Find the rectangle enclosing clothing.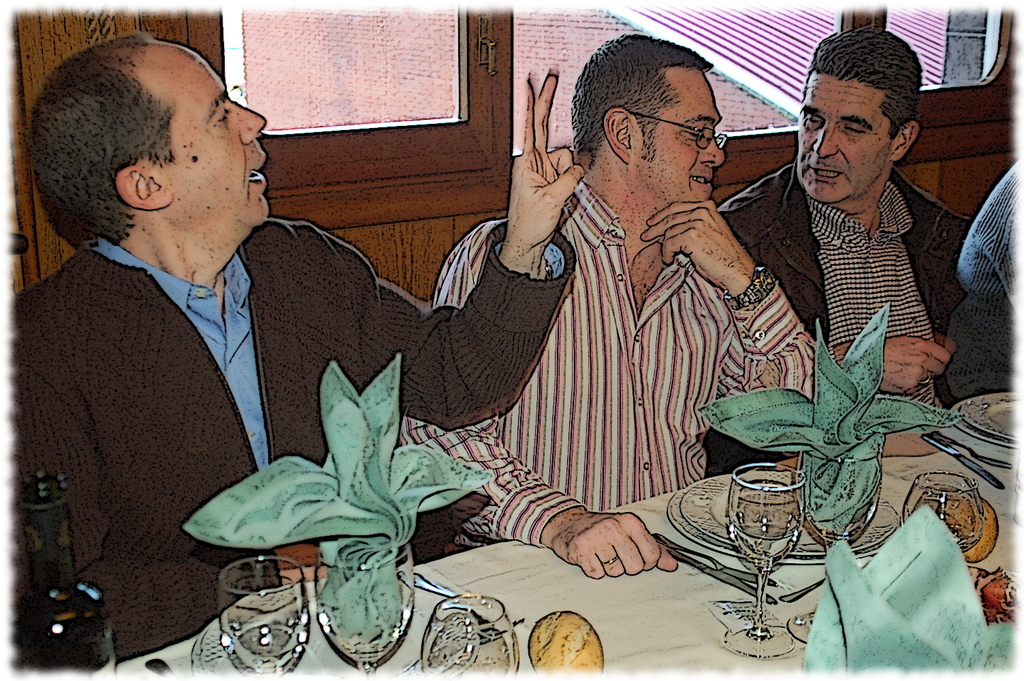
<bbox>738, 121, 981, 391</bbox>.
